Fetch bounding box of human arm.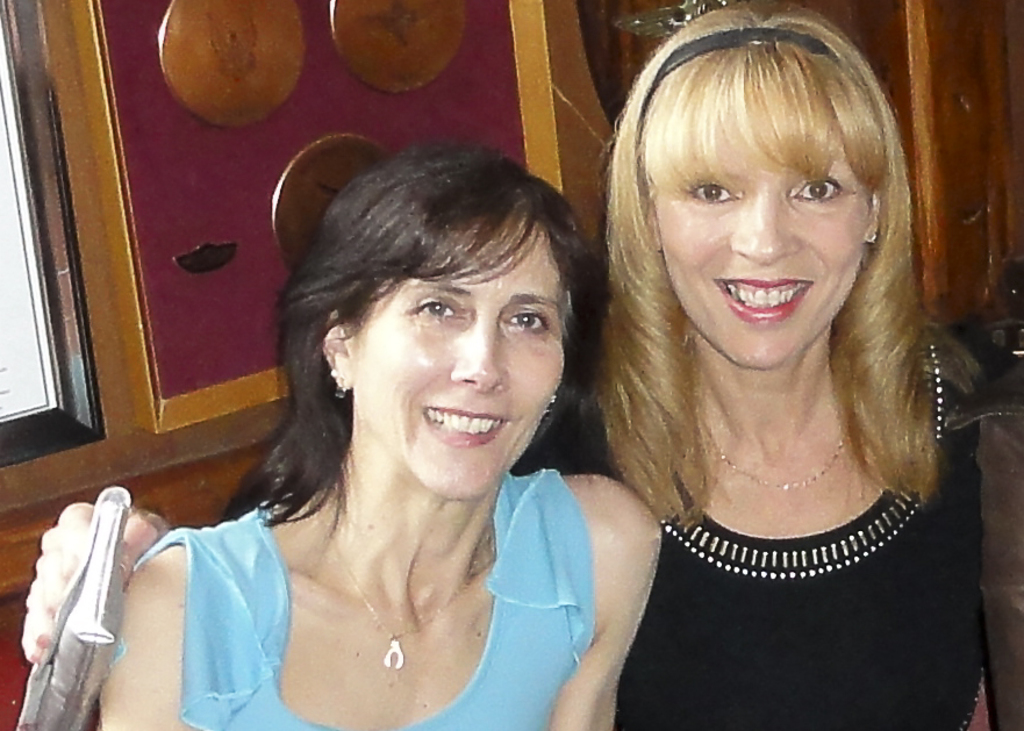
Bbox: select_region(568, 456, 671, 718).
